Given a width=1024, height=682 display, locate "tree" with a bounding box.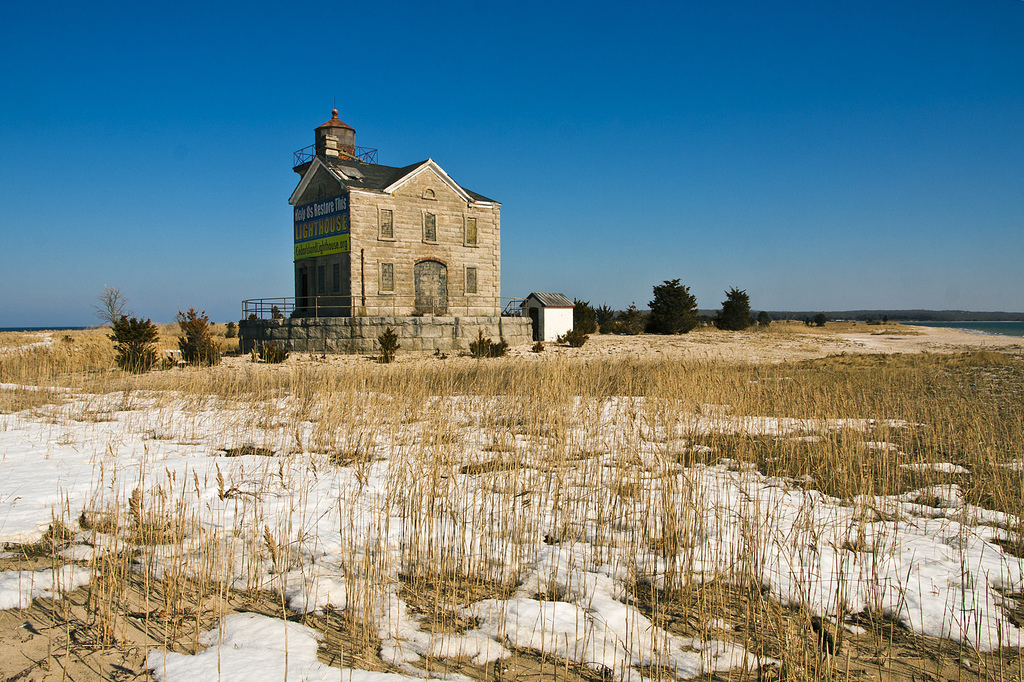
Located: {"left": 614, "top": 292, "right": 636, "bottom": 337}.
